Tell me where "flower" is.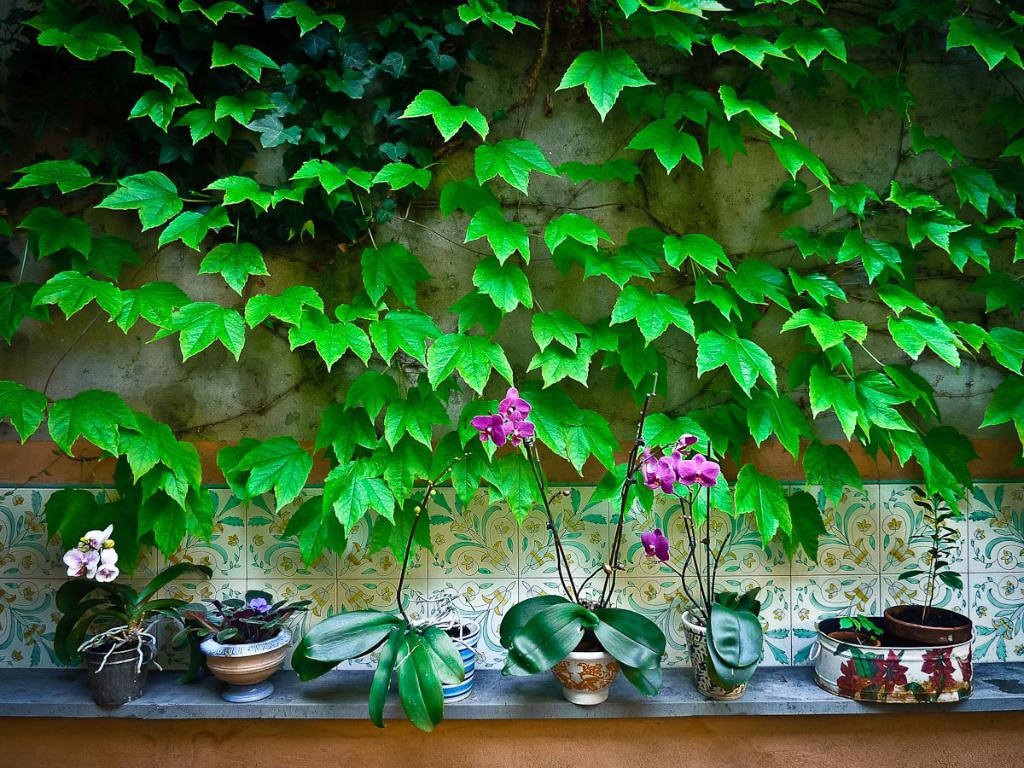
"flower" is at crop(552, 493, 559, 504).
